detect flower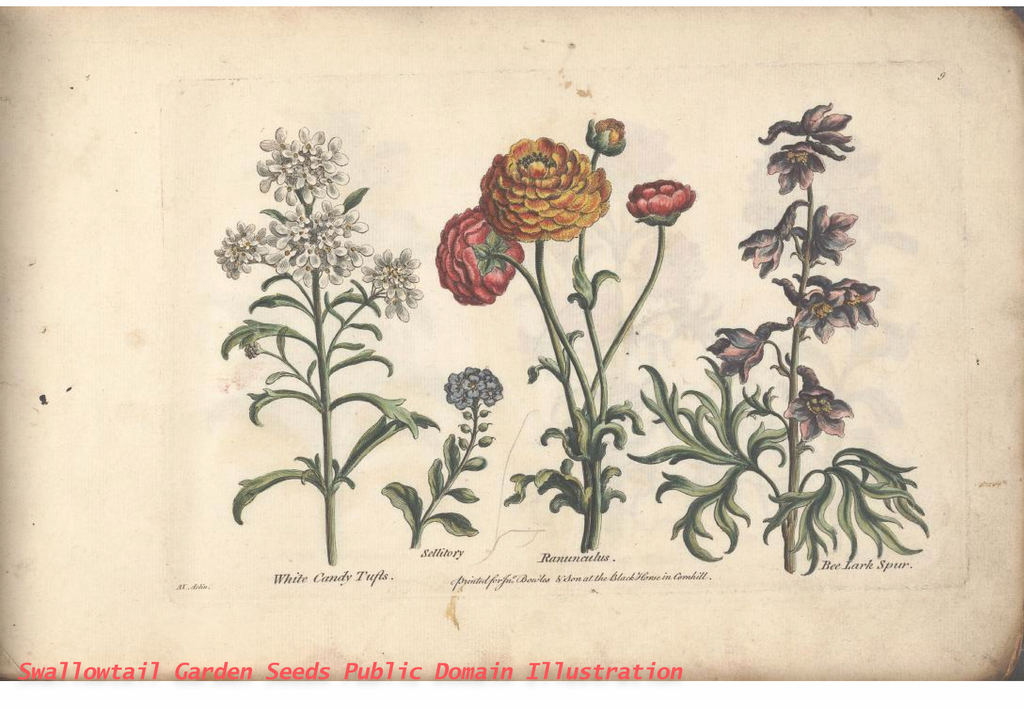
(435, 371, 493, 409)
